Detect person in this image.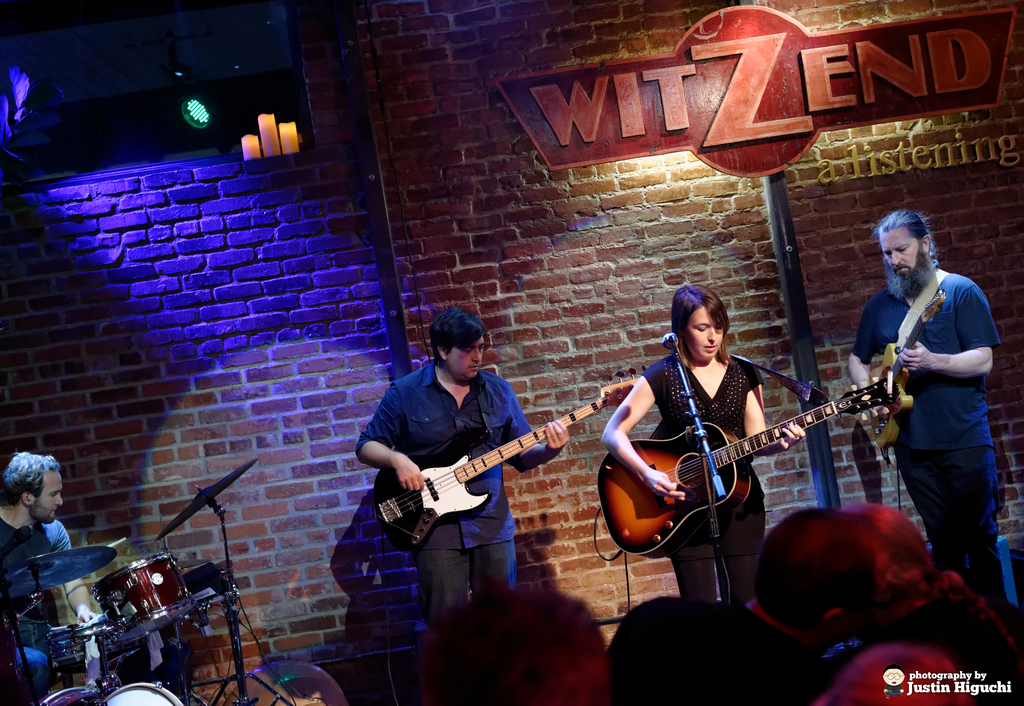
Detection: 353,302,575,638.
